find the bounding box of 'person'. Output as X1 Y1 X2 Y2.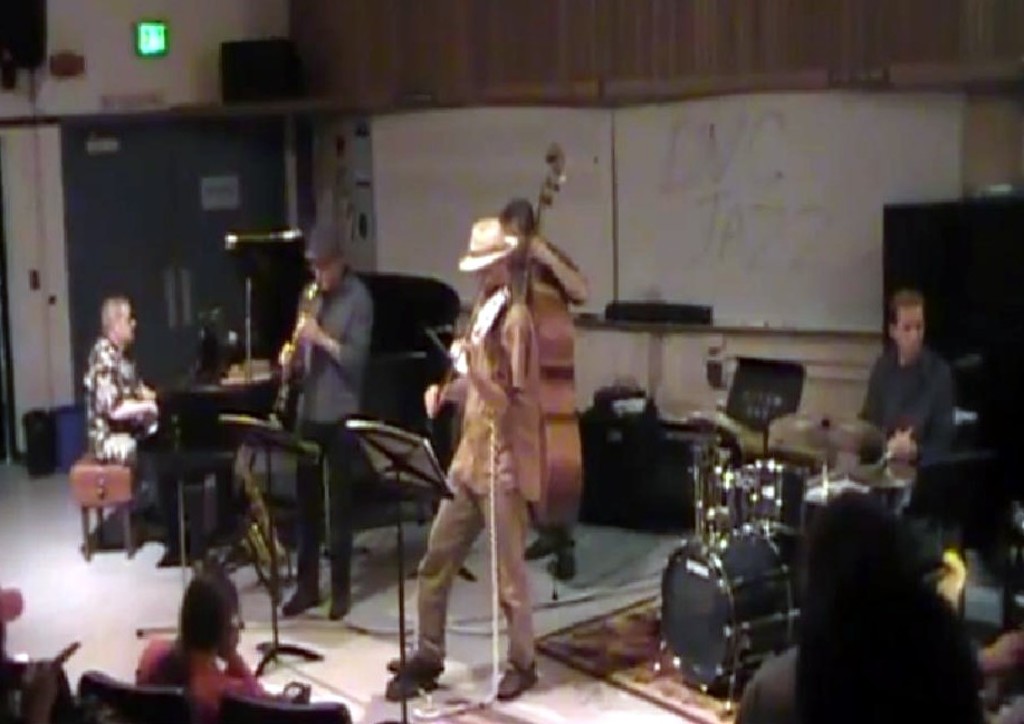
855 289 968 468.
